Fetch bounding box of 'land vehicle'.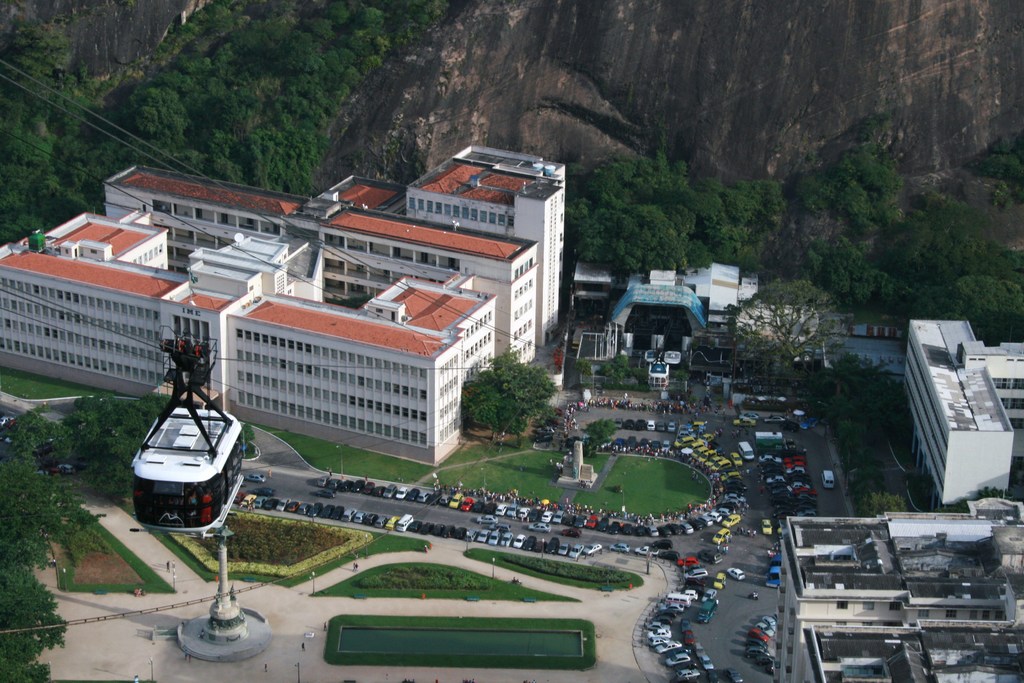
Bbox: BBox(241, 471, 265, 483).
